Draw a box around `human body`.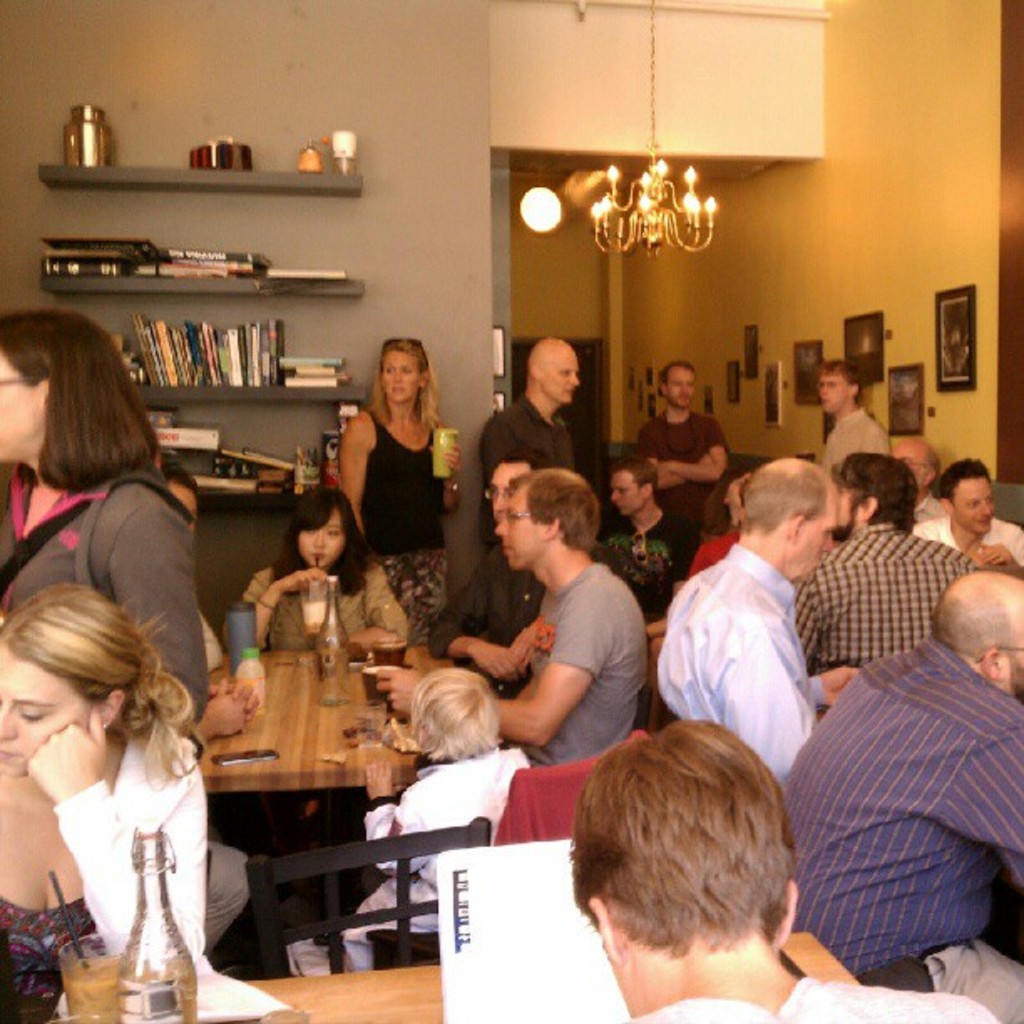
box(197, 592, 264, 738).
